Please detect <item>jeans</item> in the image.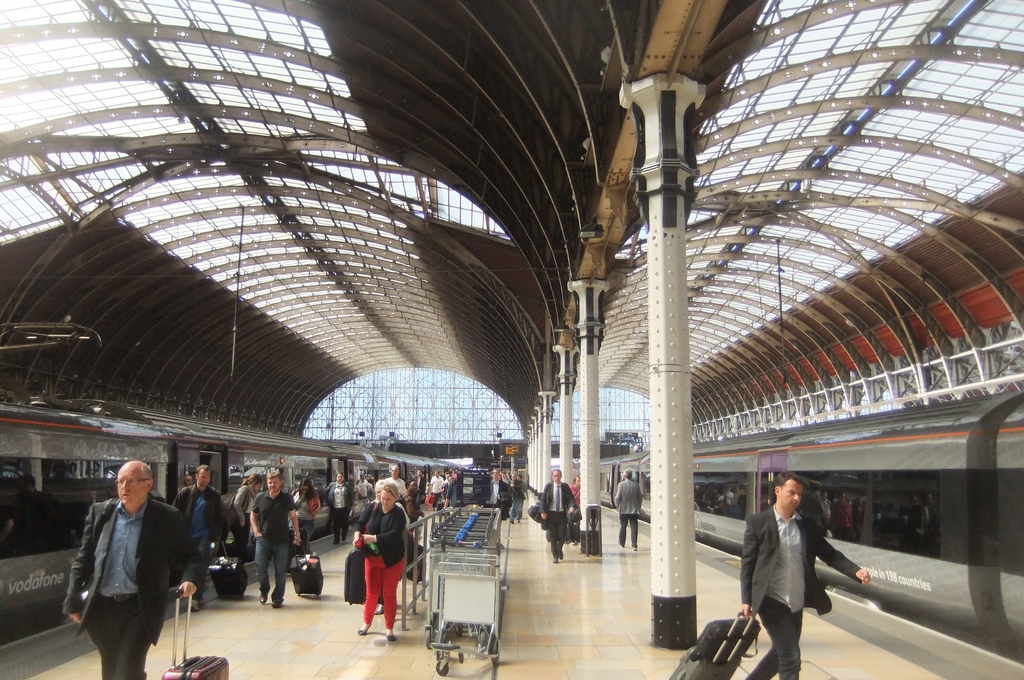
431, 495, 438, 508.
